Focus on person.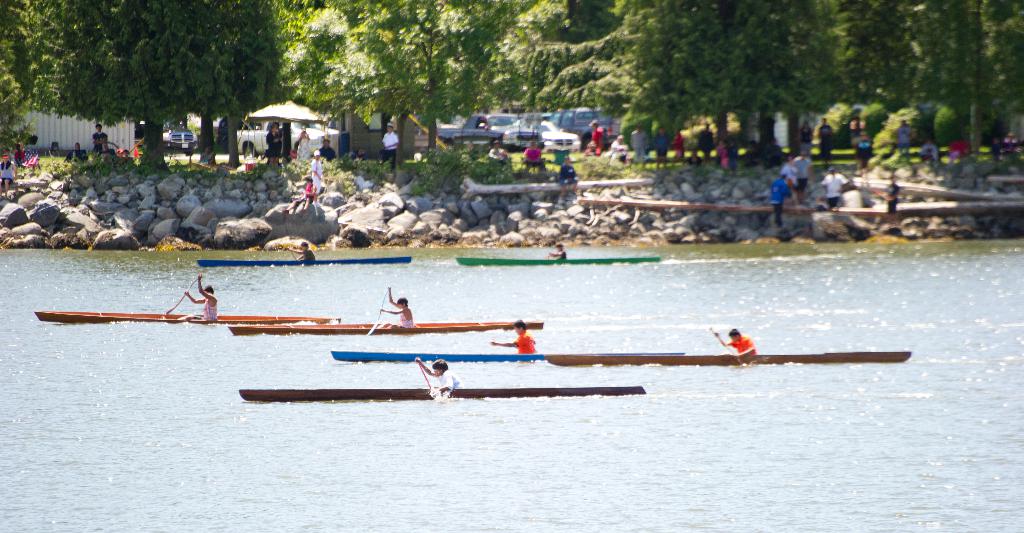
Focused at {"x1": 892, "y1": 116, "x2": 911, "y2": 155}.
